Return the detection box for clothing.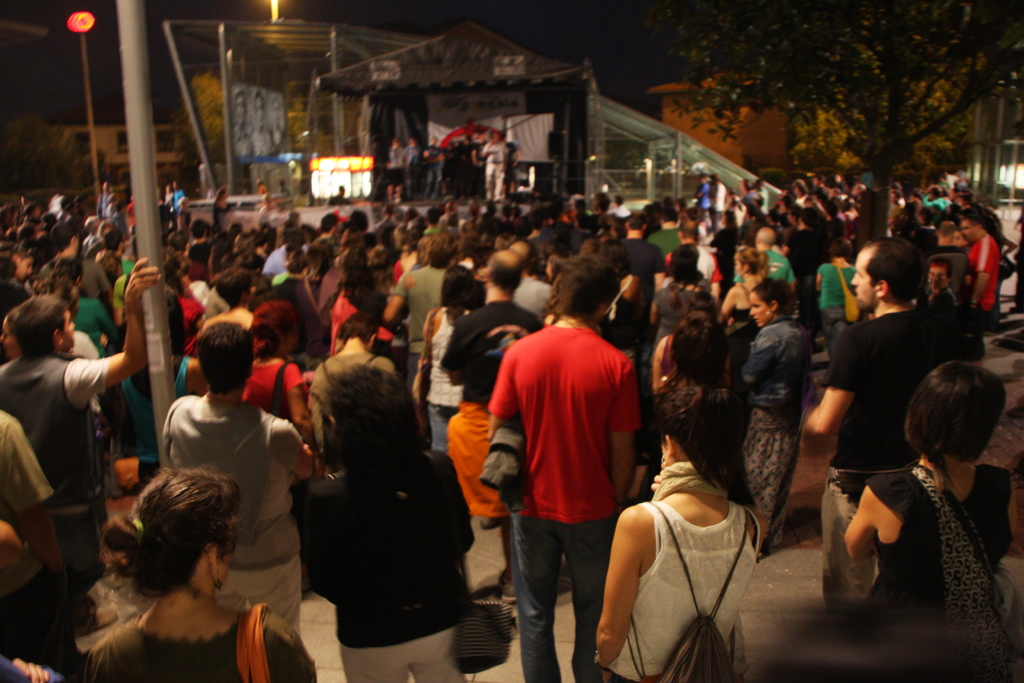
locate(648, 226, 684, 259).
